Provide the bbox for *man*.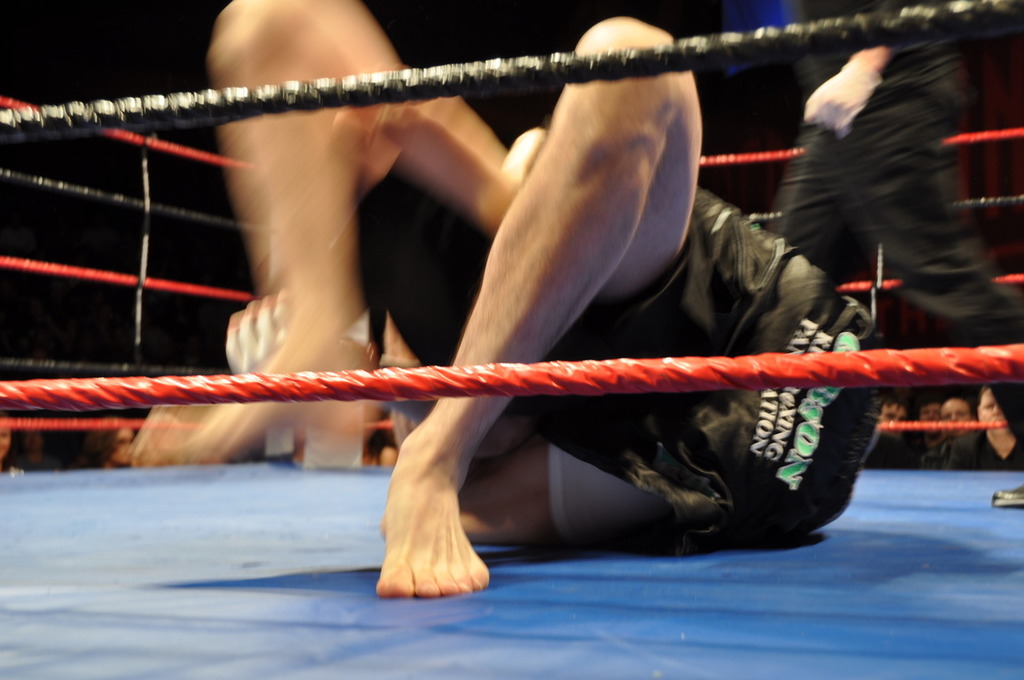
(left=865, top=388, right=919, bottom=473).
